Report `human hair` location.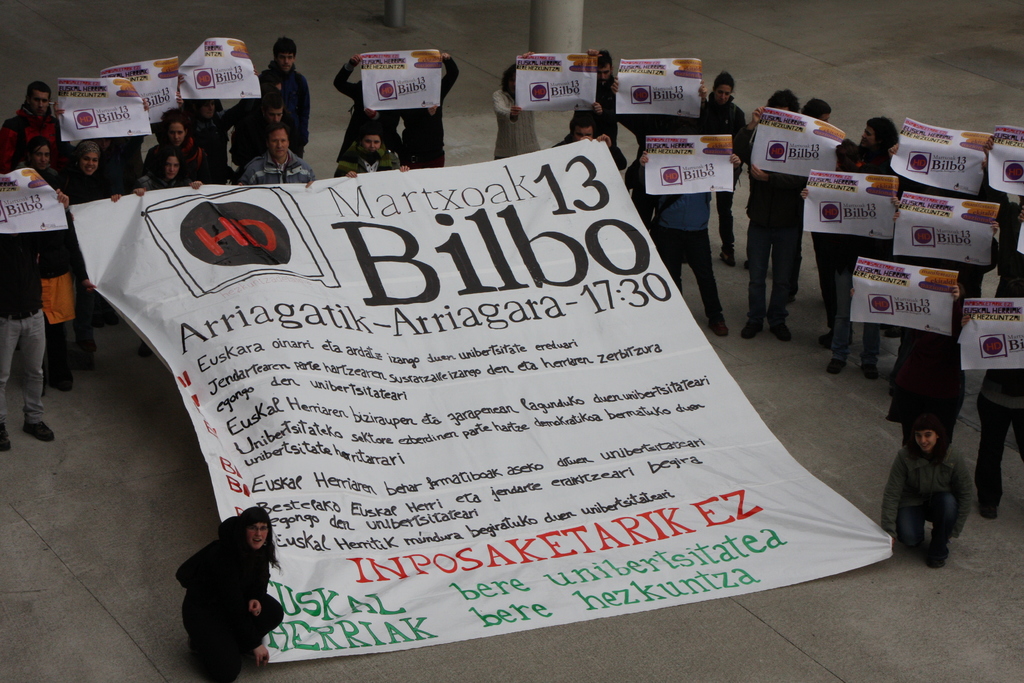
Report: <region>713, 69, 731, 94</region>.
